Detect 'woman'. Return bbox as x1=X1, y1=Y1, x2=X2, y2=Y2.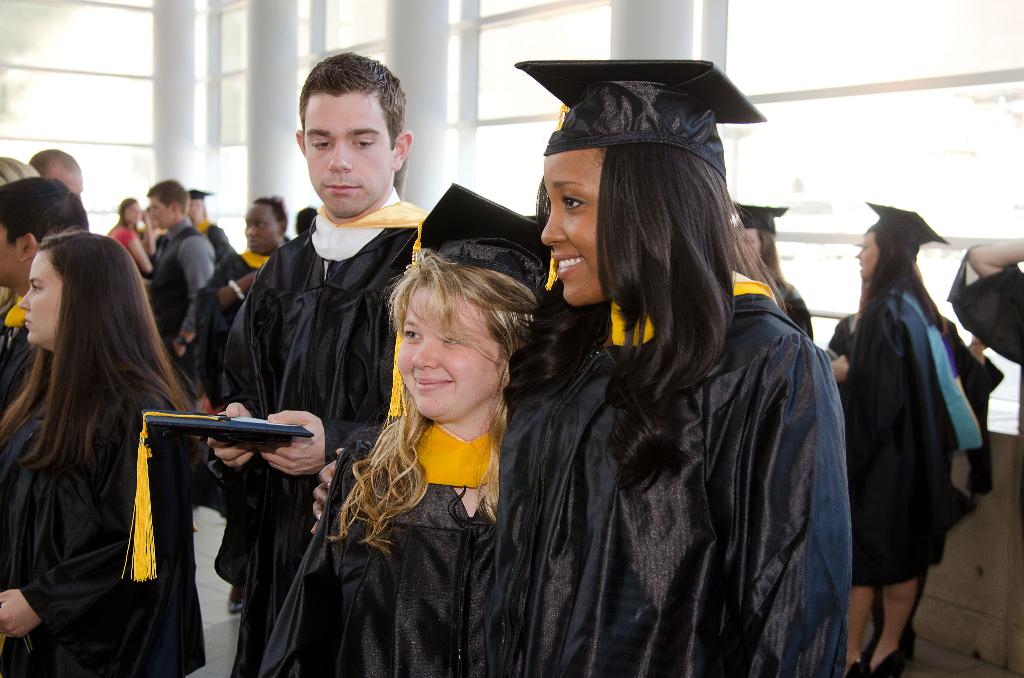
x1=209, y1=194, x2=295, y2=409.
